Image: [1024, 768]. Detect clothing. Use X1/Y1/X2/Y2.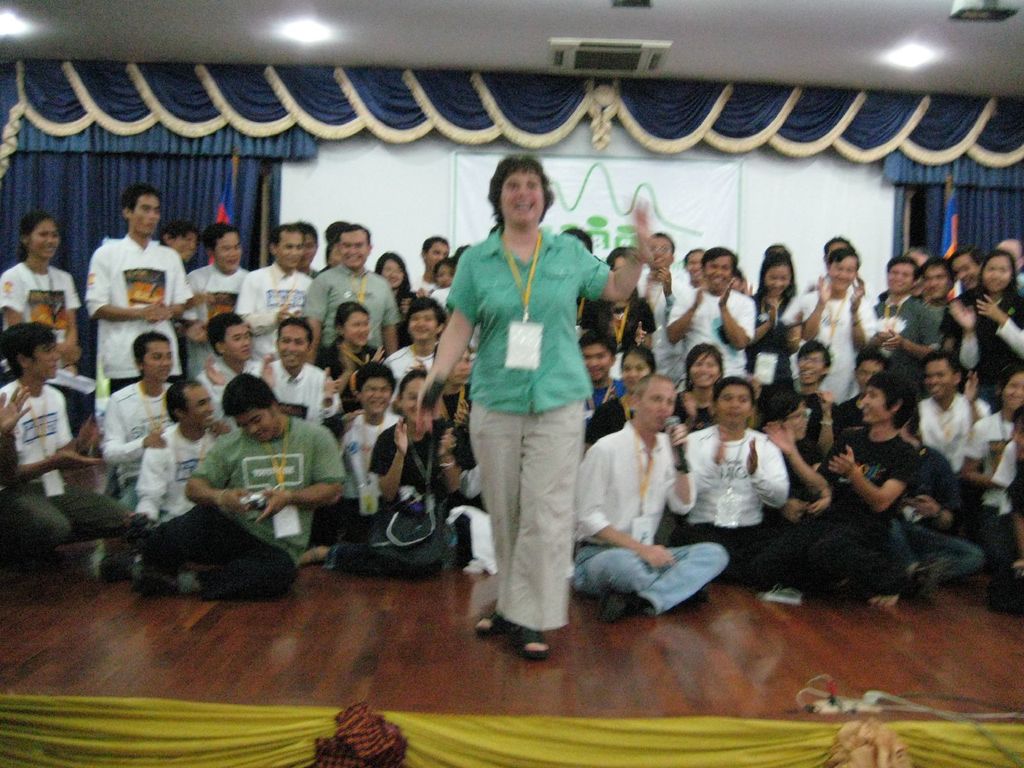
977/285/1023/388.
